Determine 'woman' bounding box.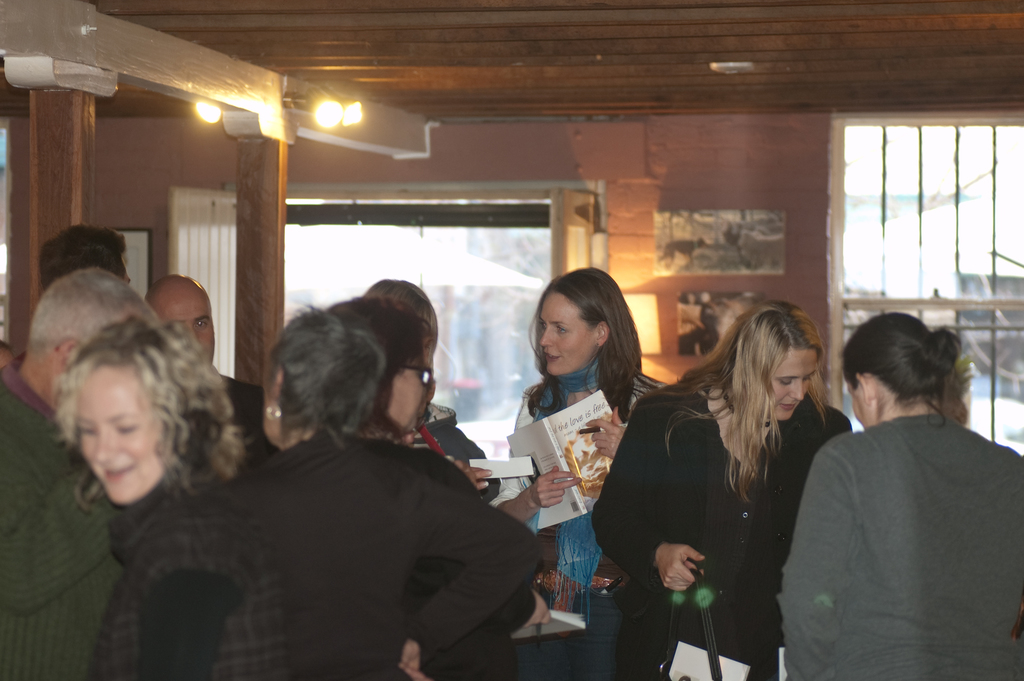
Determined: [779, 313, 1023, 680].
